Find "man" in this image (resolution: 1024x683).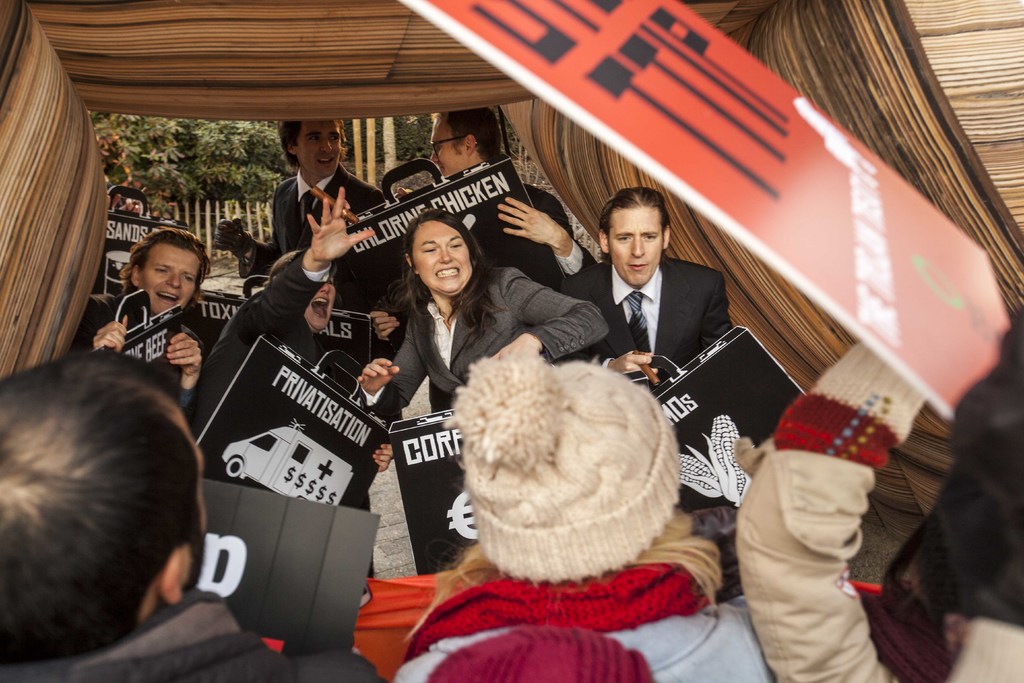
detection(215, 117, 414, 359).
